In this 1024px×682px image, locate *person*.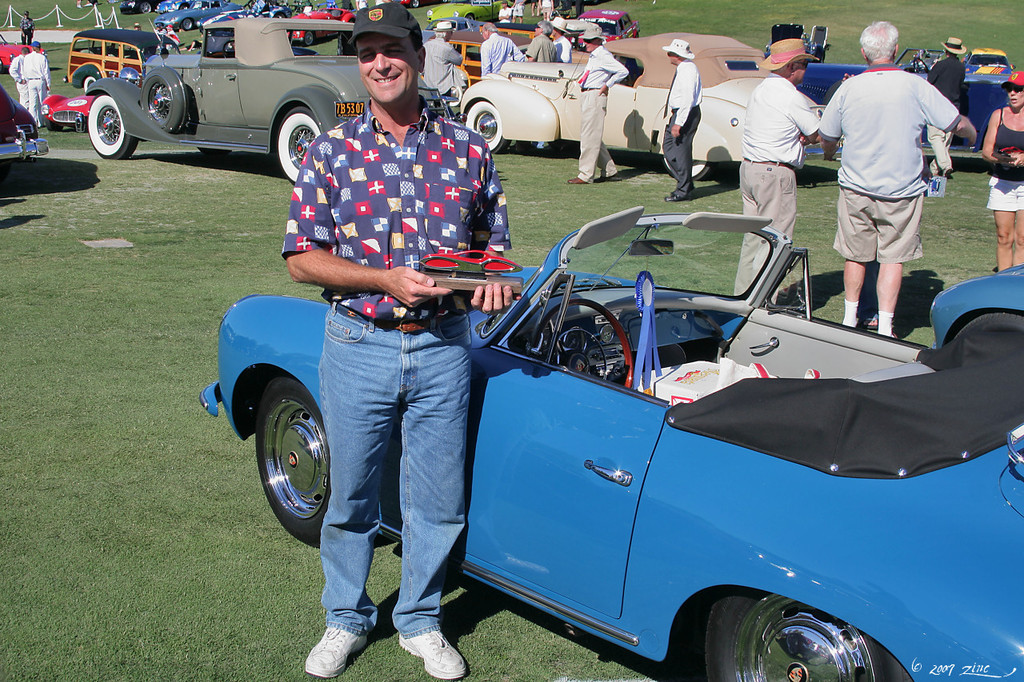
Bounding box: region(817, 18, 978, 341).
